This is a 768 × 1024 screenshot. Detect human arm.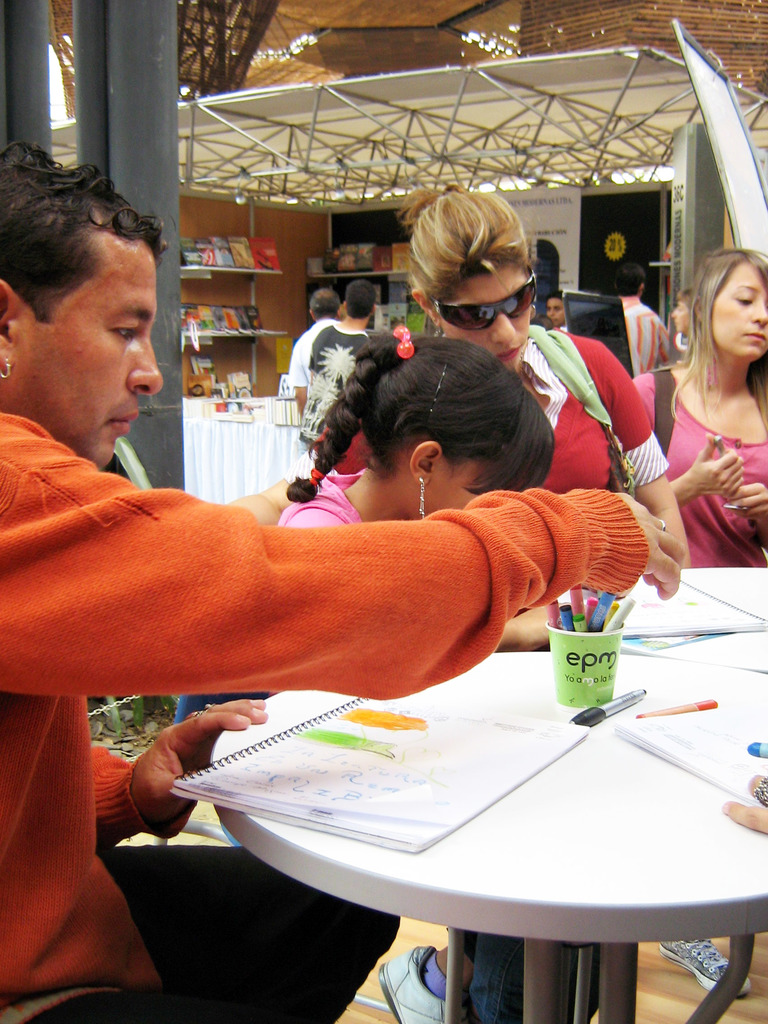
(x1=281, y1=330, x2=307, y2=412).
